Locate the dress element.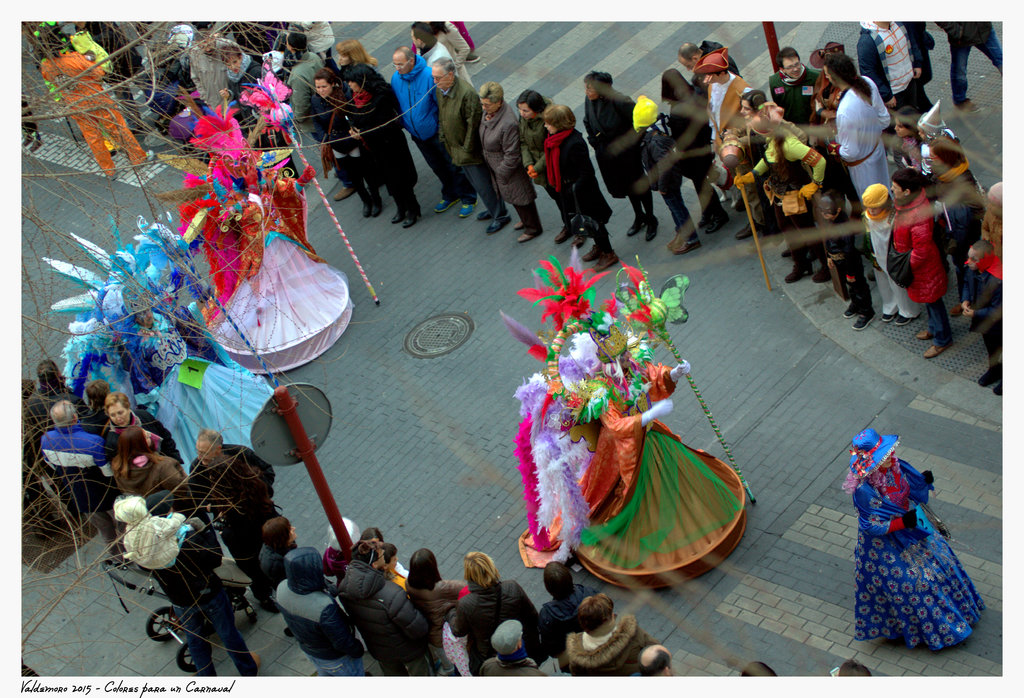
Element bbox: [855,459,985,650].
